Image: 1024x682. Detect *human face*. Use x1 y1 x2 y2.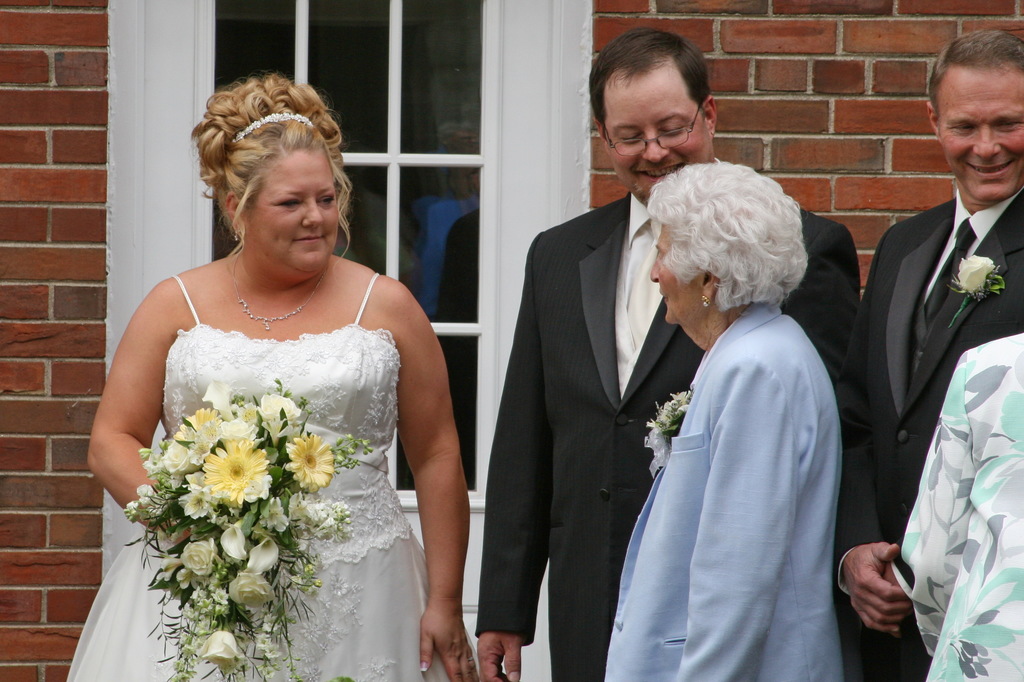
945 67 1023 204.
